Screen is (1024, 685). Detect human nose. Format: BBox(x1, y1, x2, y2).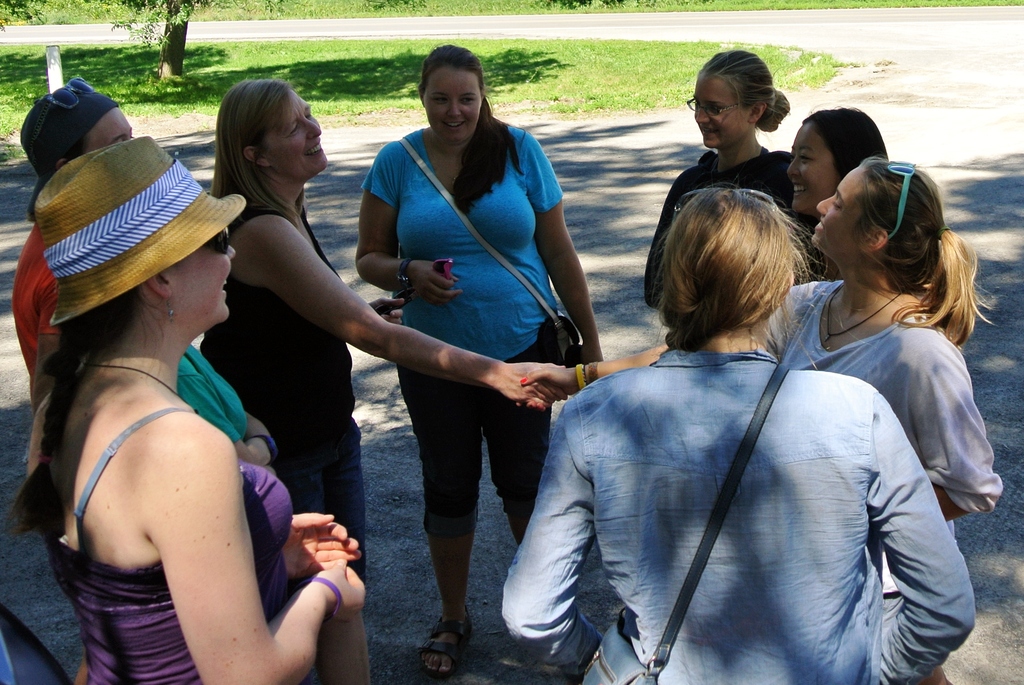
BBox(228, 246, 236, 257).
